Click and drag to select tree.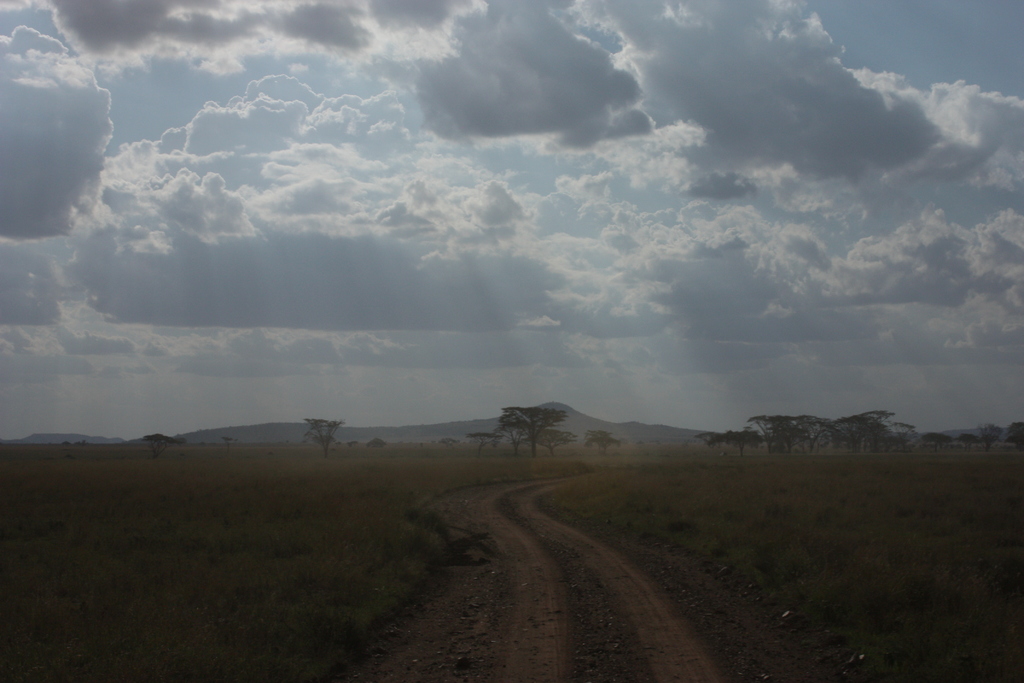
Selection: crop(536, 426, 576, 457).
